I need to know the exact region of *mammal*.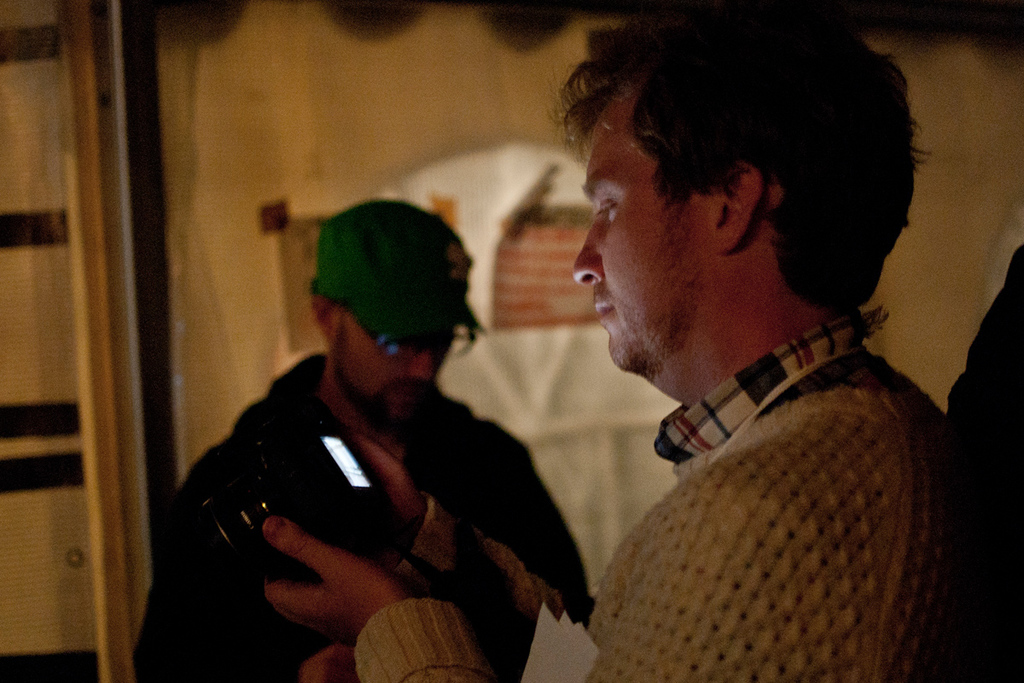
Region: 365:33:979:656.
